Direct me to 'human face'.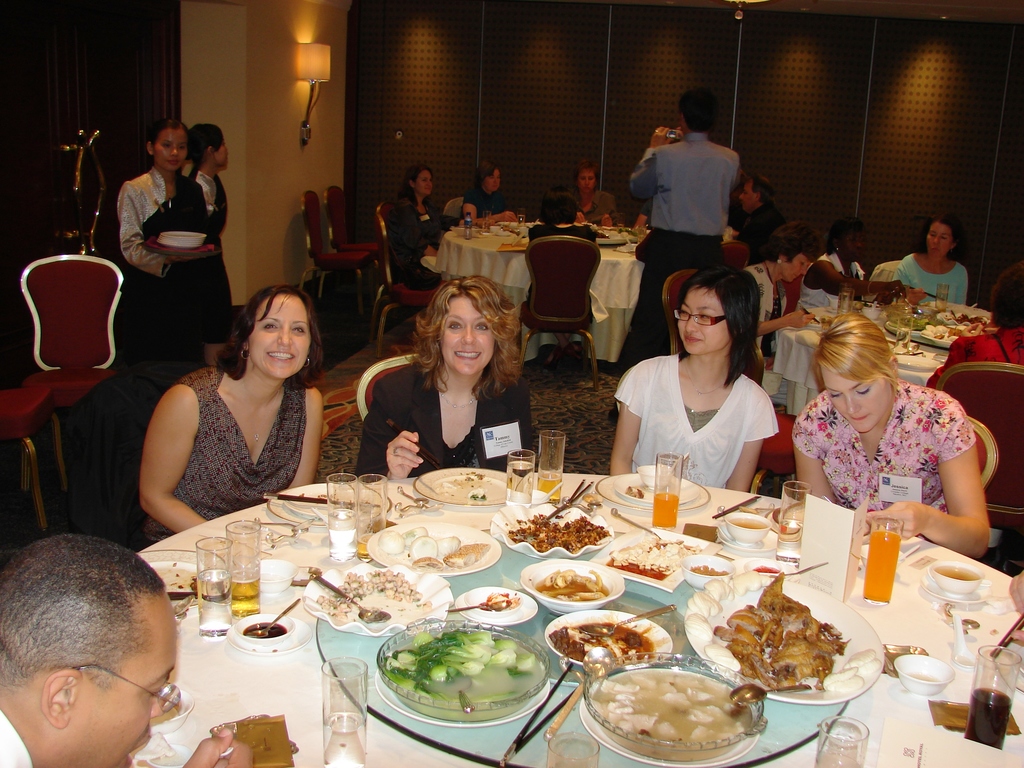
Direction: crop(842, 228, 867, 267).
